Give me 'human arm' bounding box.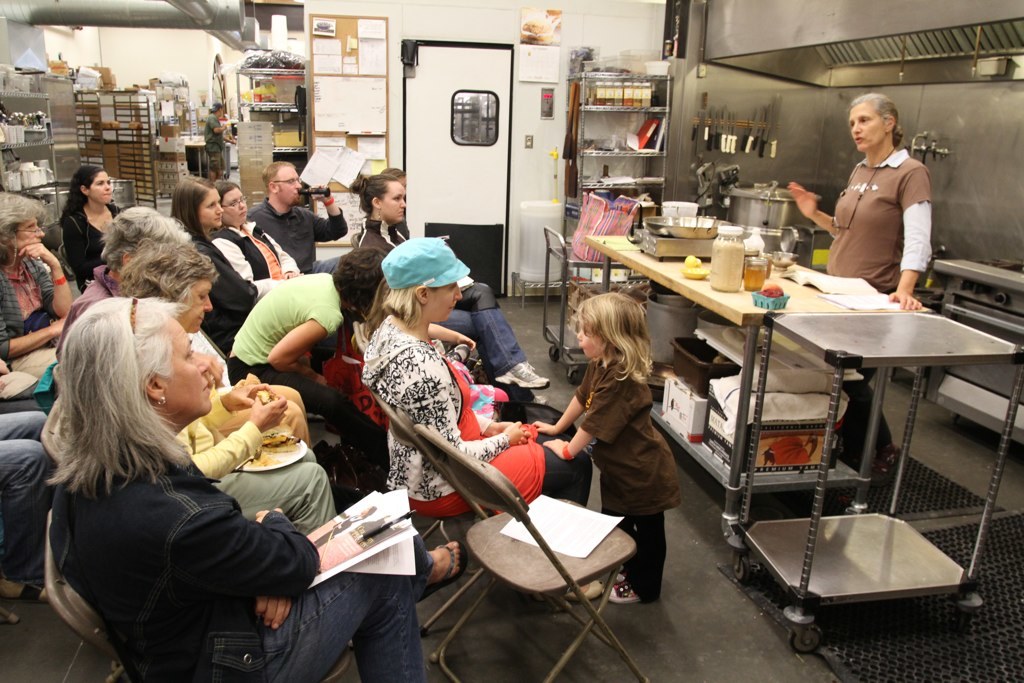
l=531, t=363, r=591, b=436.
